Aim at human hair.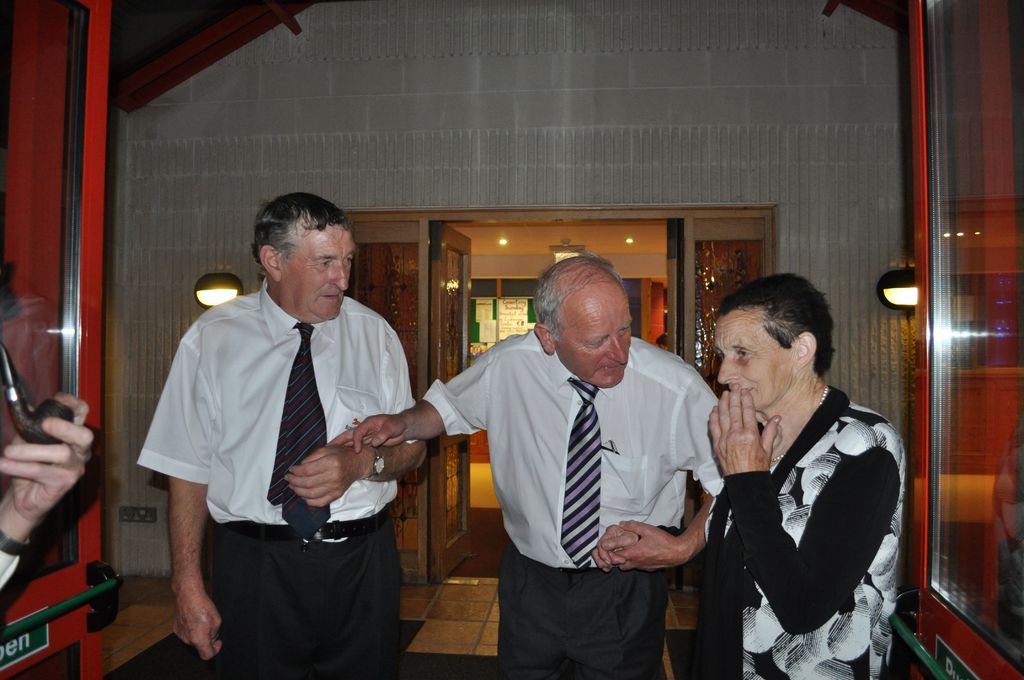
Aimed at bbox=[719, 270, 836, 375].
